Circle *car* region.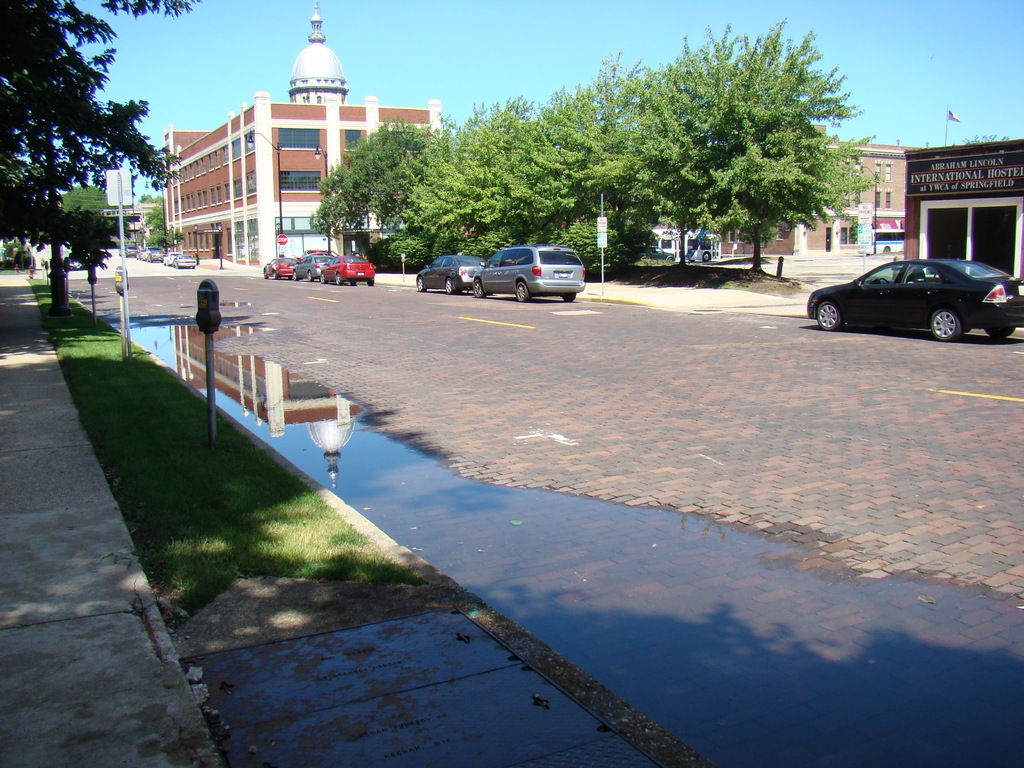
Region: (804,256,1023,343).
